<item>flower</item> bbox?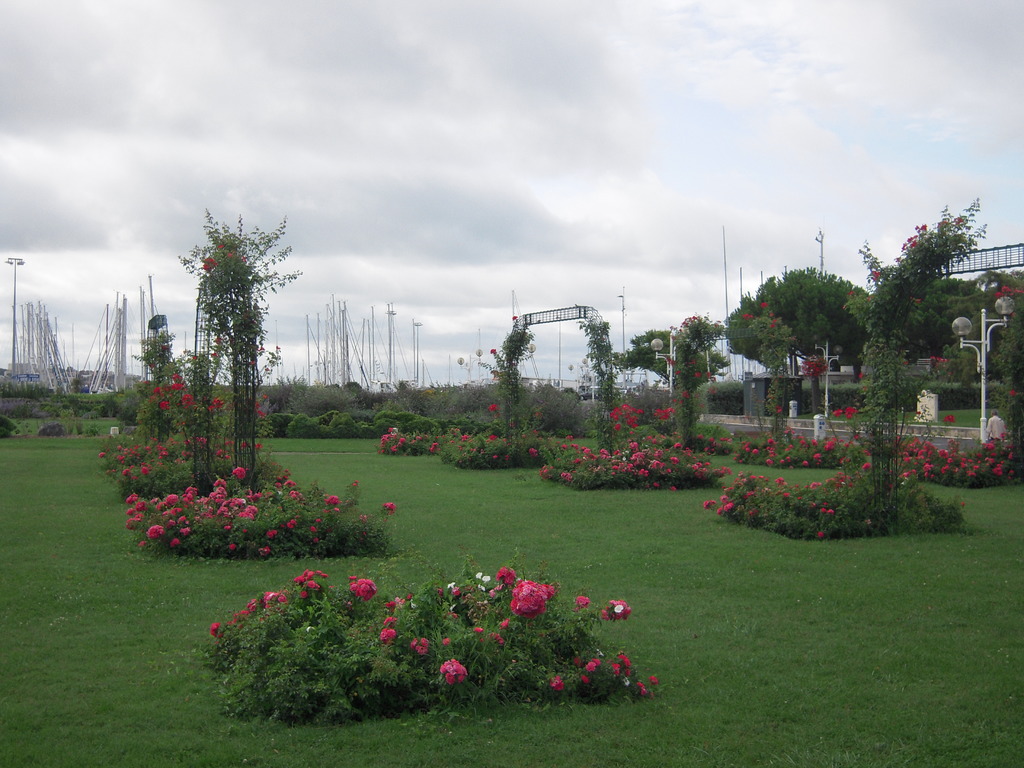
left=170, top=534, right=190, bottom=549
